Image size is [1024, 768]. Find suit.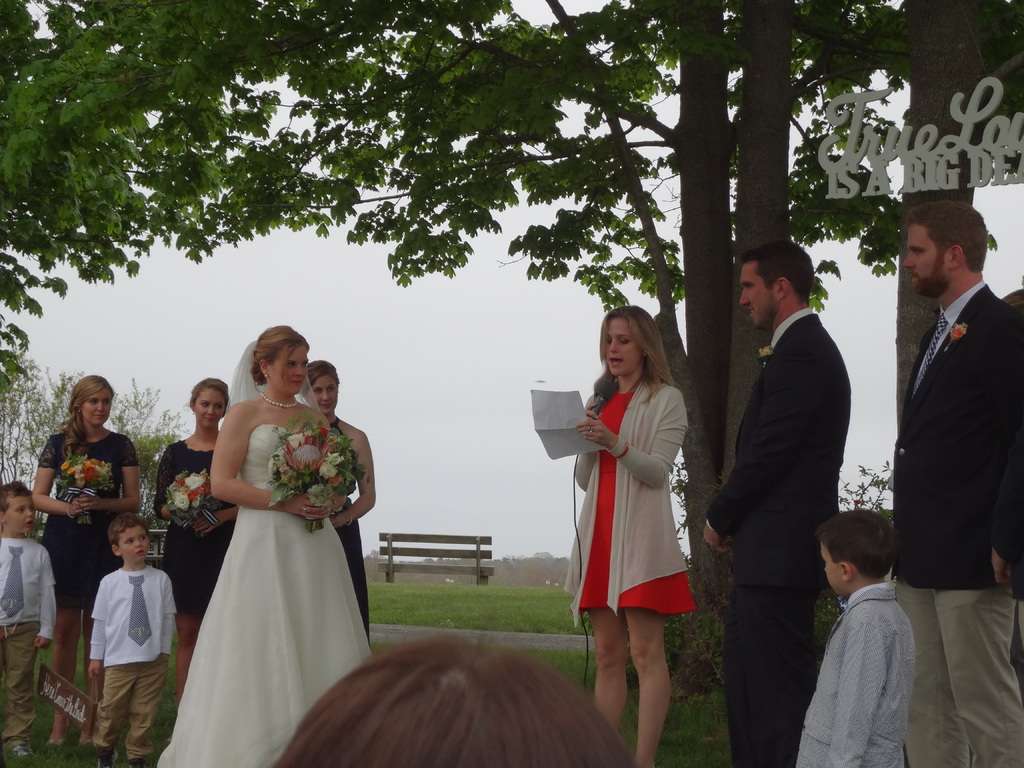
(x1=990, y1=312, x2=1023, y2=603).
